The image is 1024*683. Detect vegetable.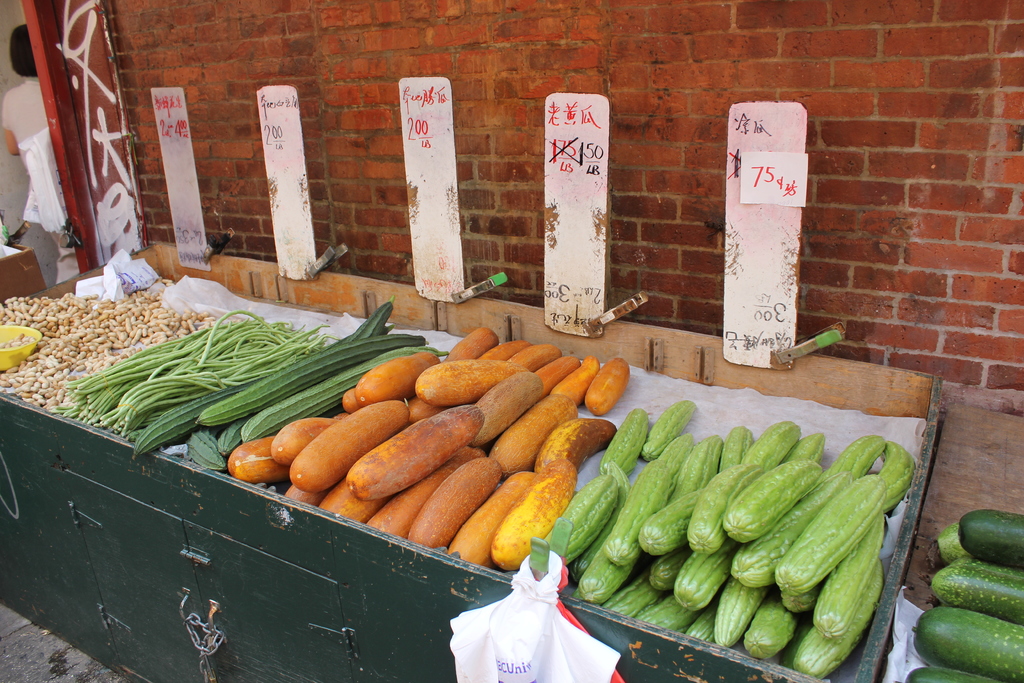
Detection: 964 509 1023 573.
